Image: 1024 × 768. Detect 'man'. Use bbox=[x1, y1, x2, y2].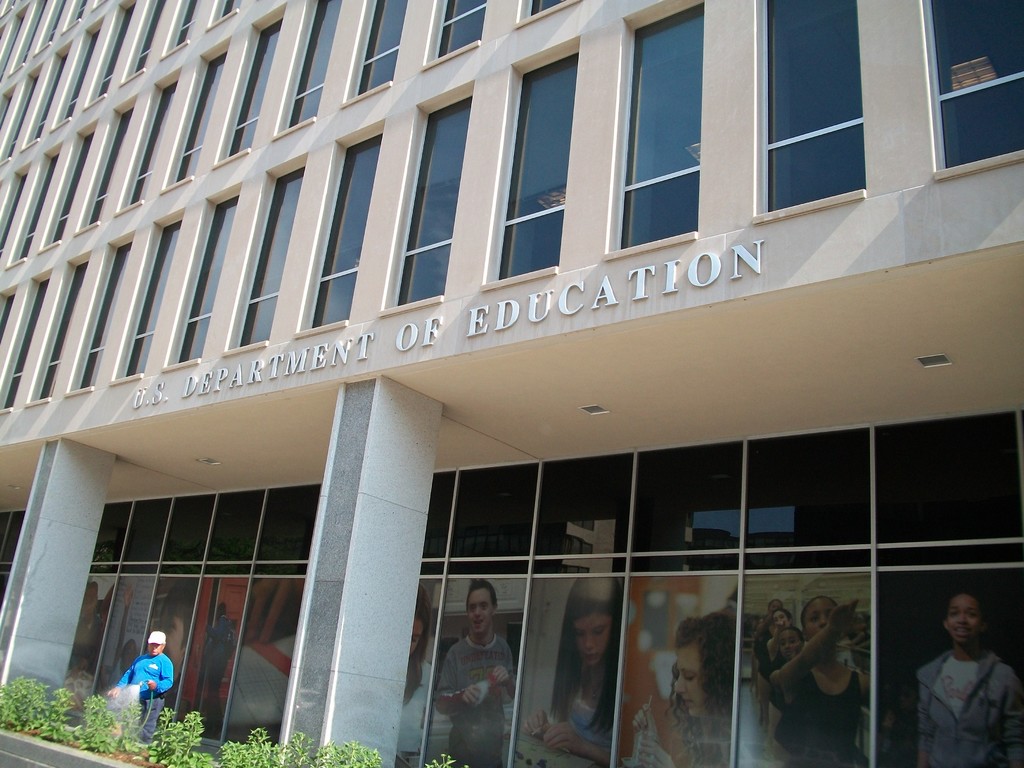
bbox=[913, 609, 1017, 735].
